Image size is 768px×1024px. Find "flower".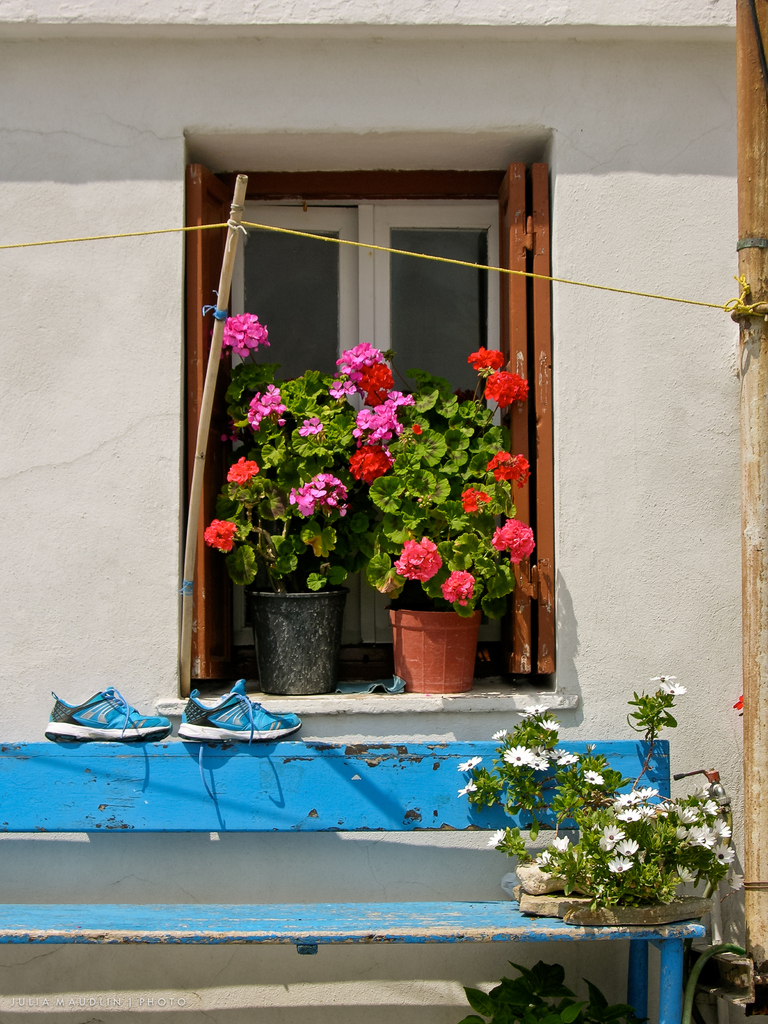
select_region(455, 759, 481, 773).
